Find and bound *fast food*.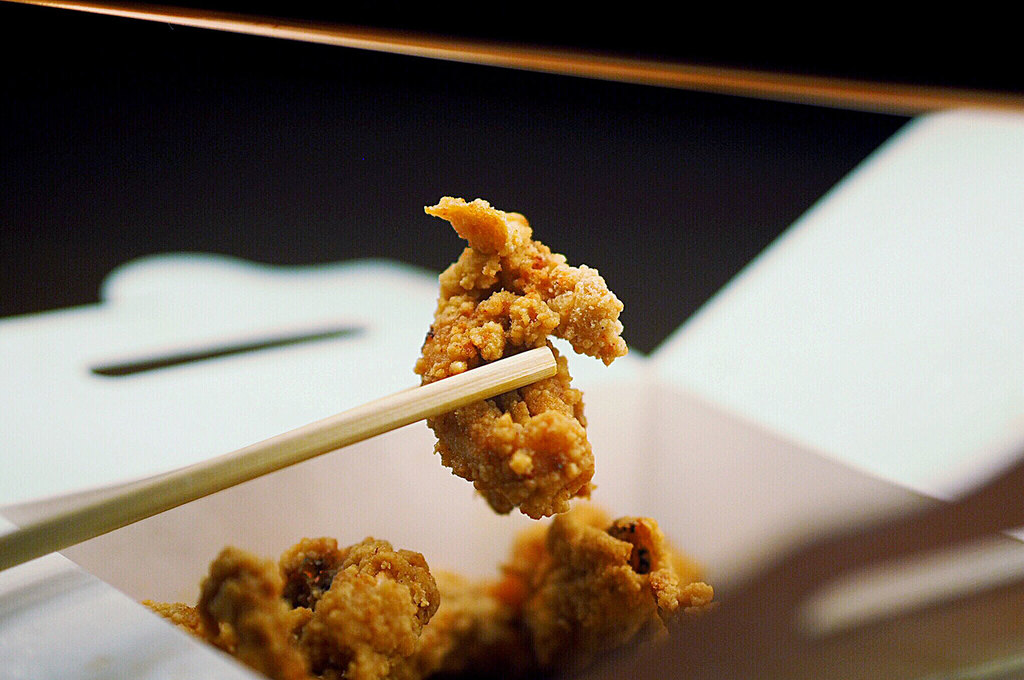
Bound: l=415, t=202, r=634, b=522.
